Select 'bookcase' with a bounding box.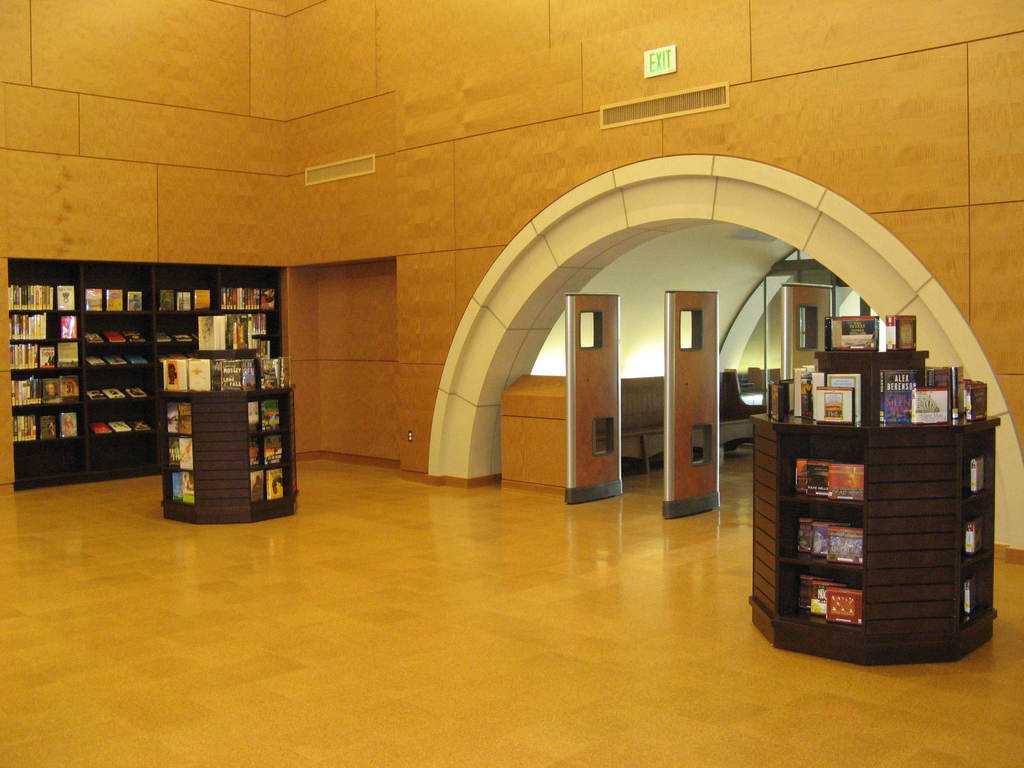
region(746, 306, 1004, 669).
